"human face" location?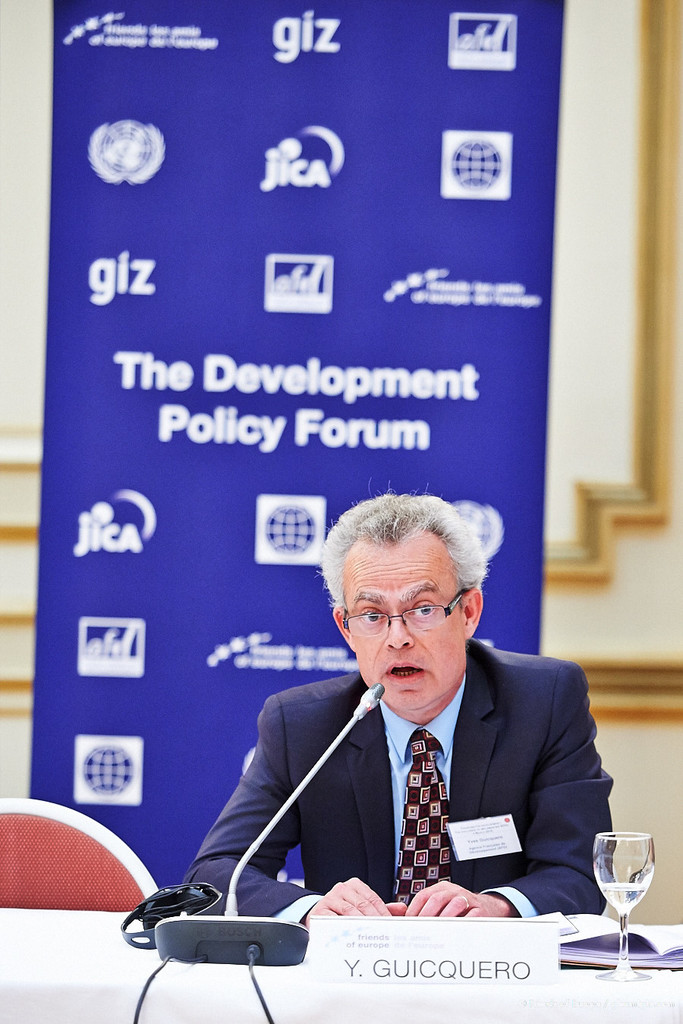
locate(335, 539, 471, 706)
